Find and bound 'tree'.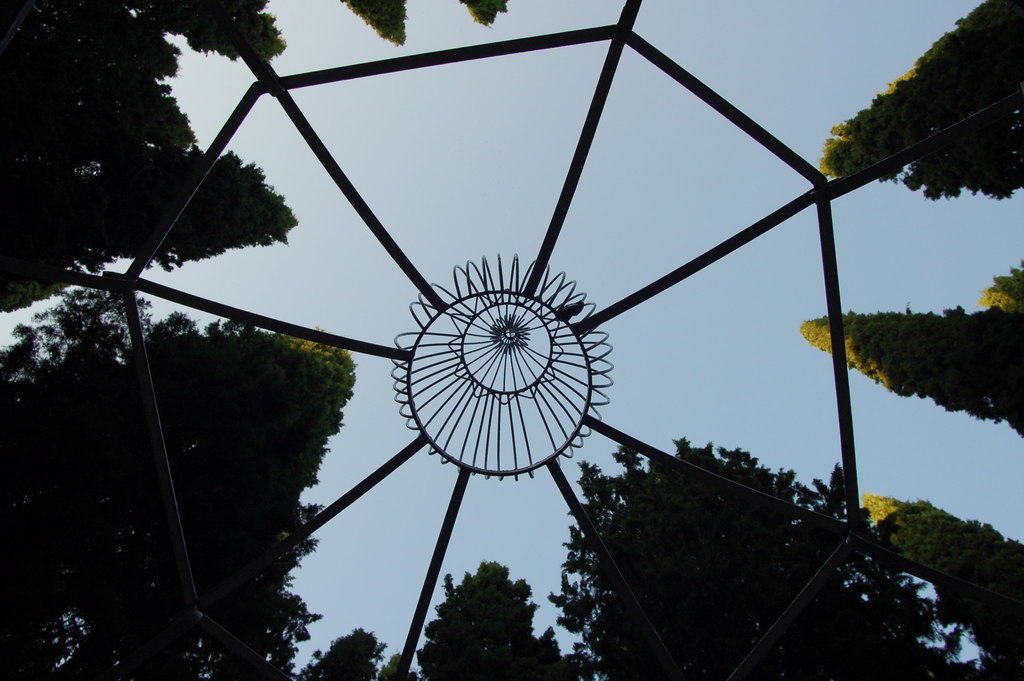
Bound: l=865, t=492, r=1023, b=680.
